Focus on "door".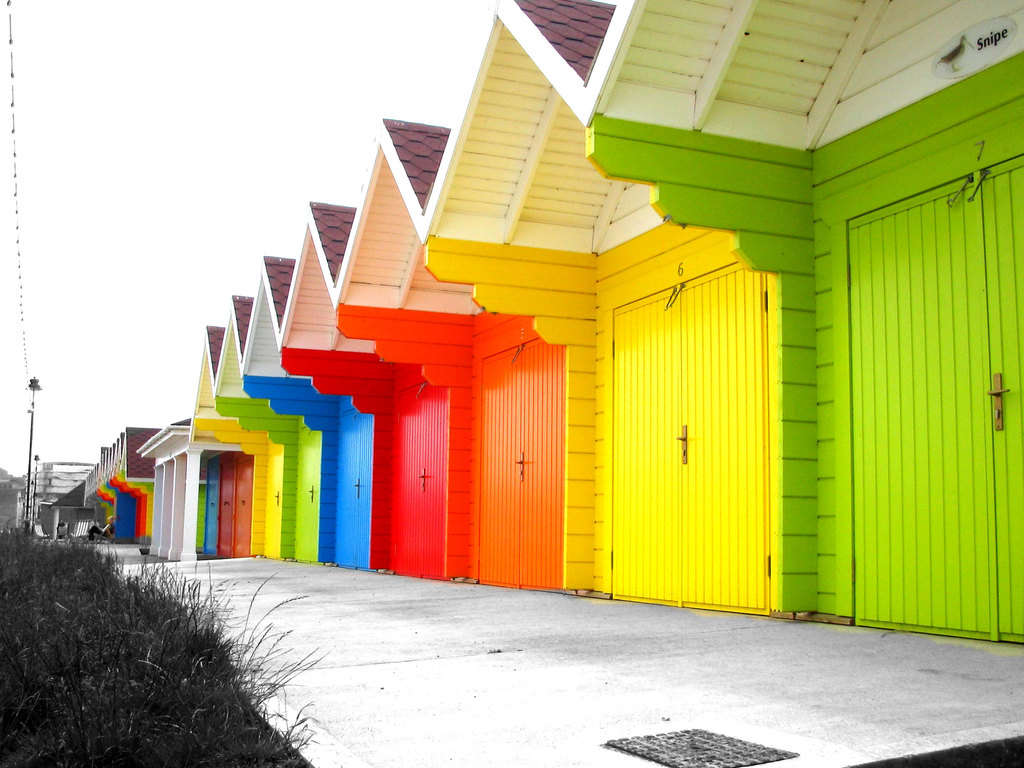
Focused at Rect(265, 440, 284, 552).
